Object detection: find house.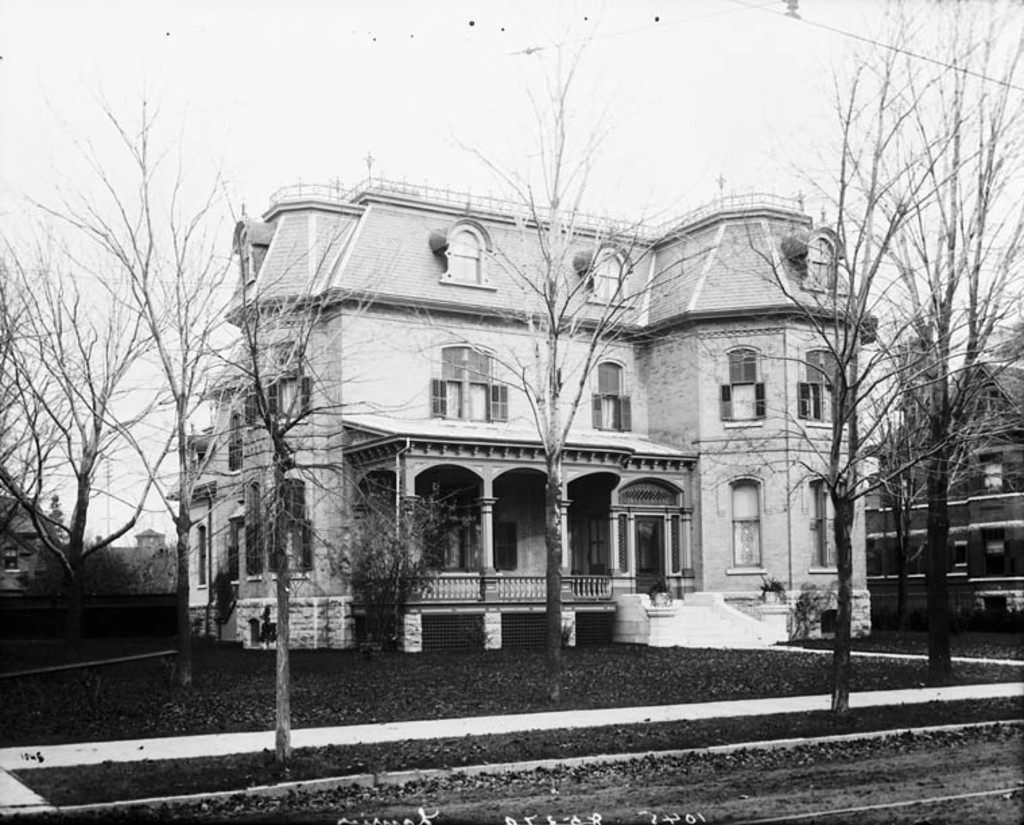
BBox(216, 150, 872, 652).
